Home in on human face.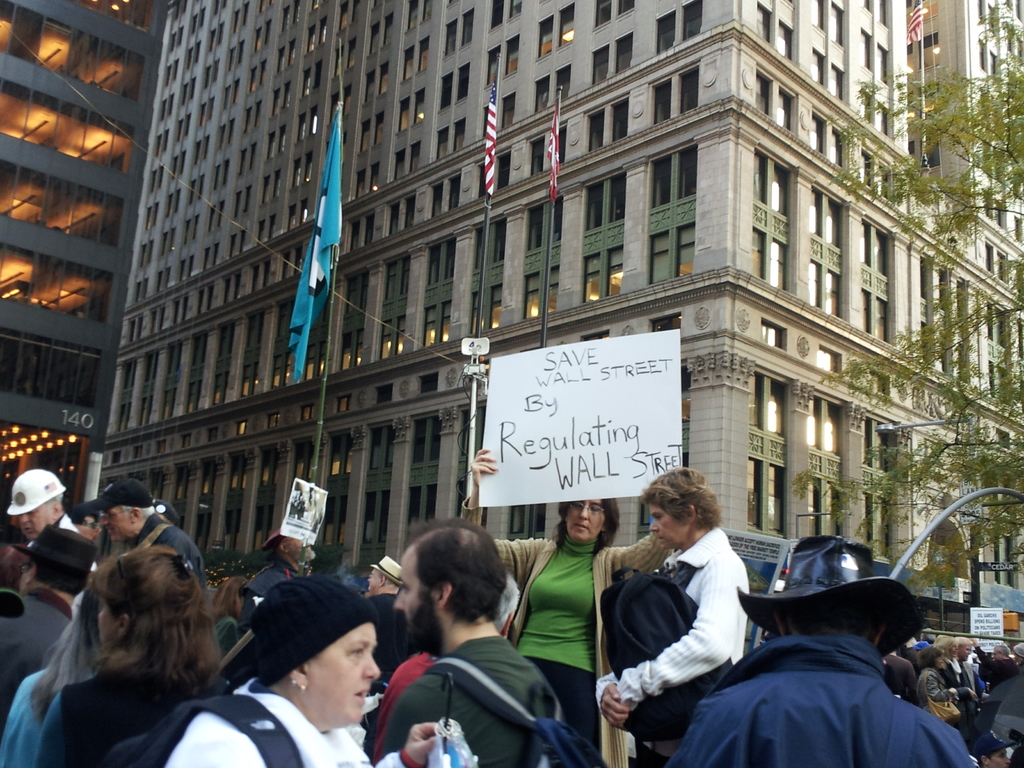
Homed in at box=[563, 496, 605, 541].
